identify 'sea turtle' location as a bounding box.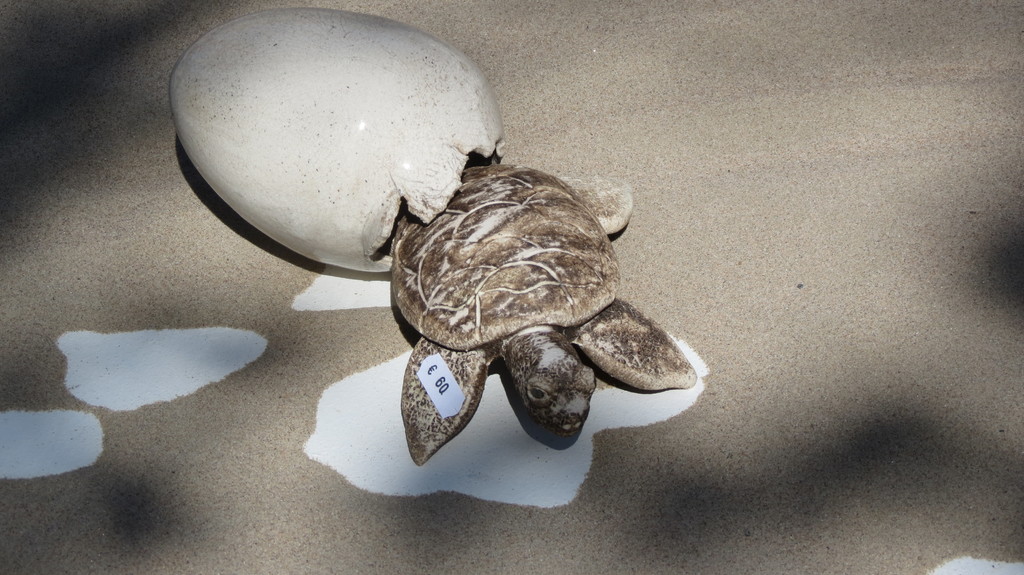
crop(385, 154, 695, 467).
